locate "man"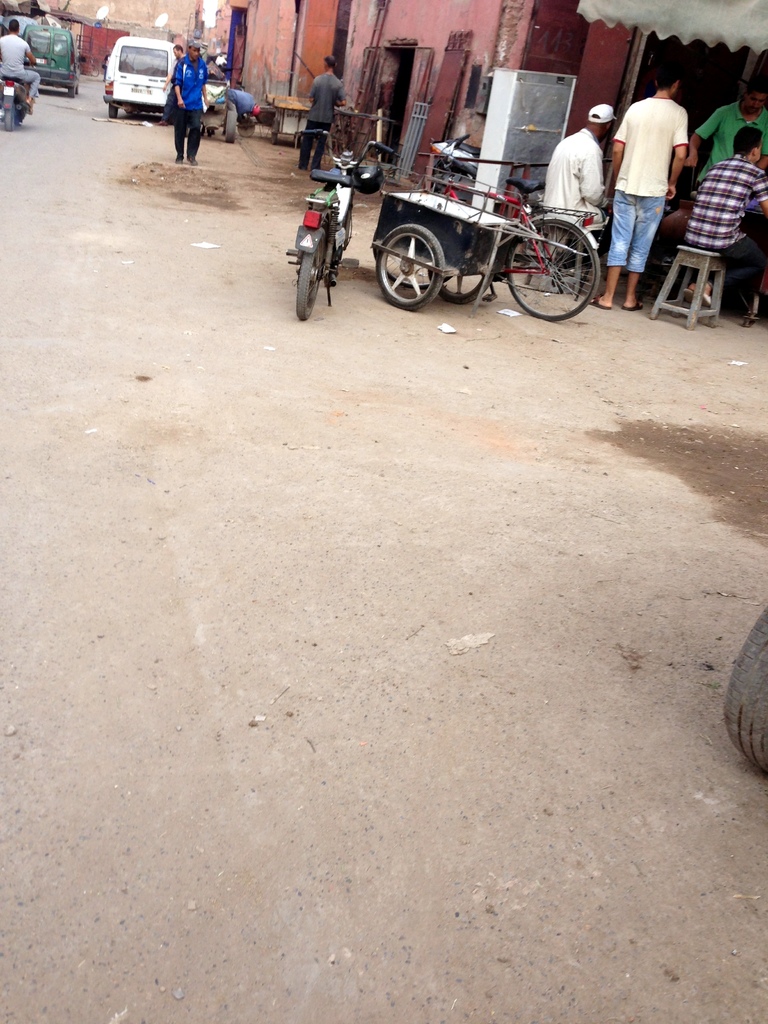
<bbox>694, 81, 767, 165</bbox>
